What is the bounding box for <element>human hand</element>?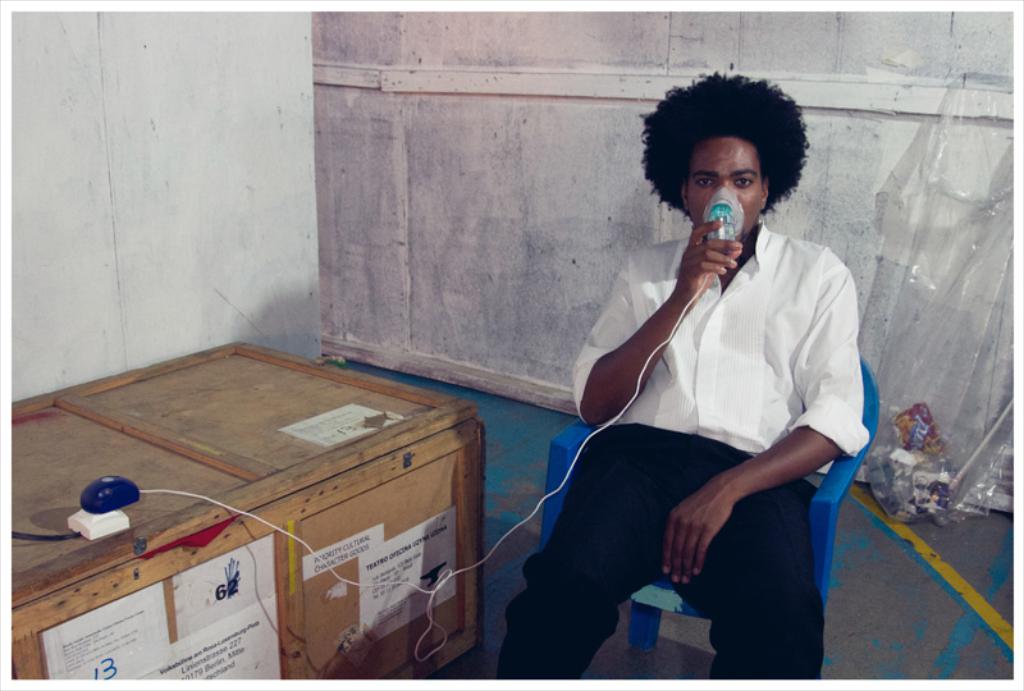
l=678, t=467, r=763, b=590.
